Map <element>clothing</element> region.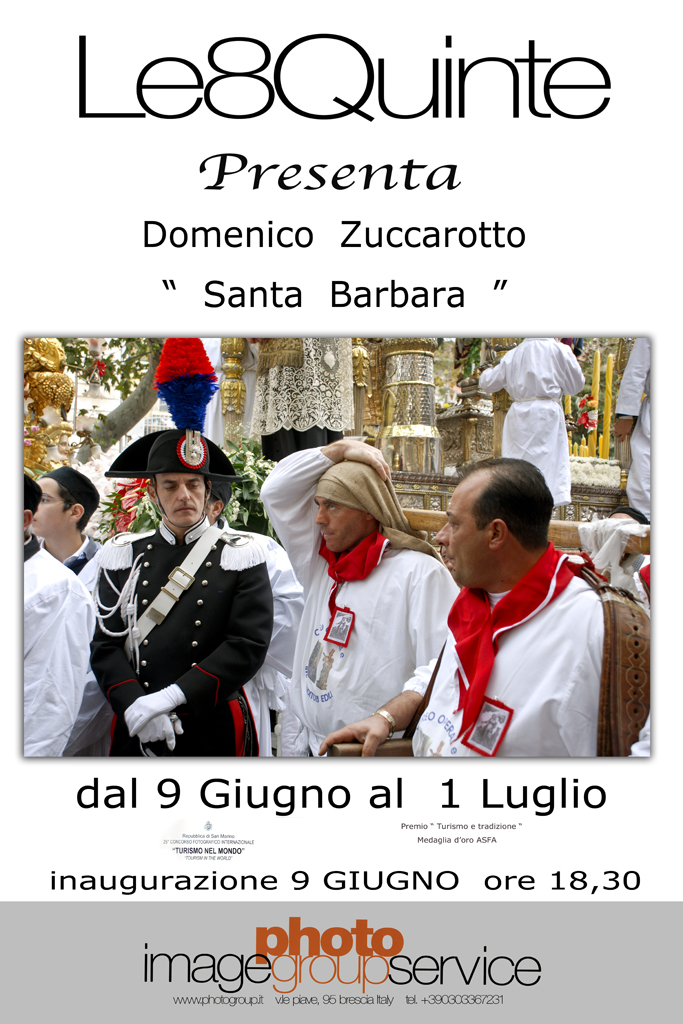
Mapped to x1=215, y1=515, x2=309, y2=765.
